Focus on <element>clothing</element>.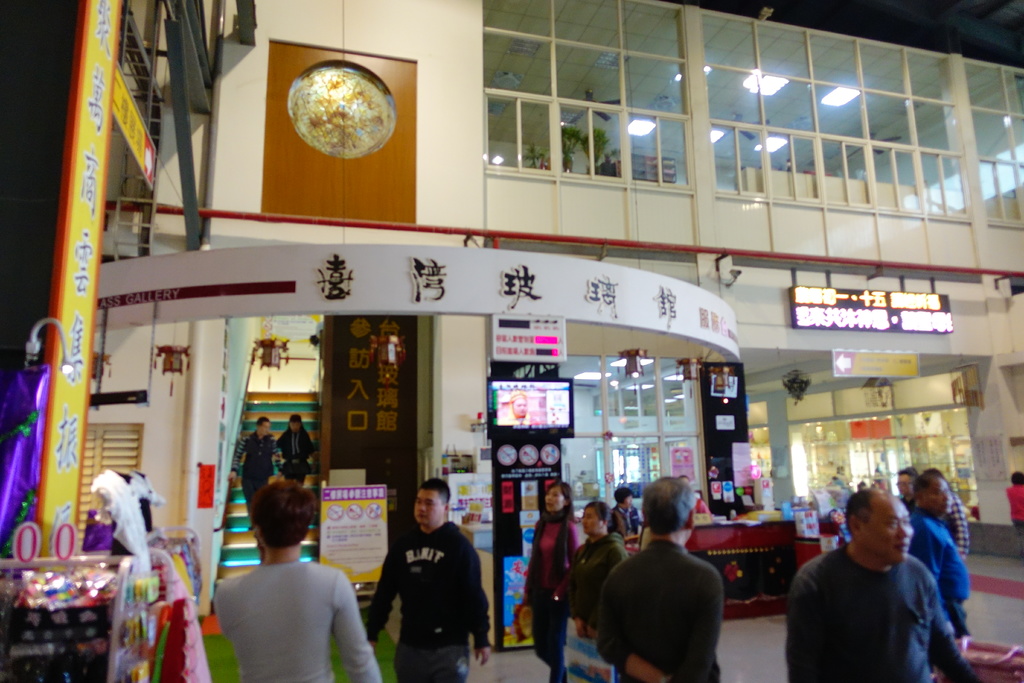
Focused at left=609, top=506, right=641, bottom=541.
